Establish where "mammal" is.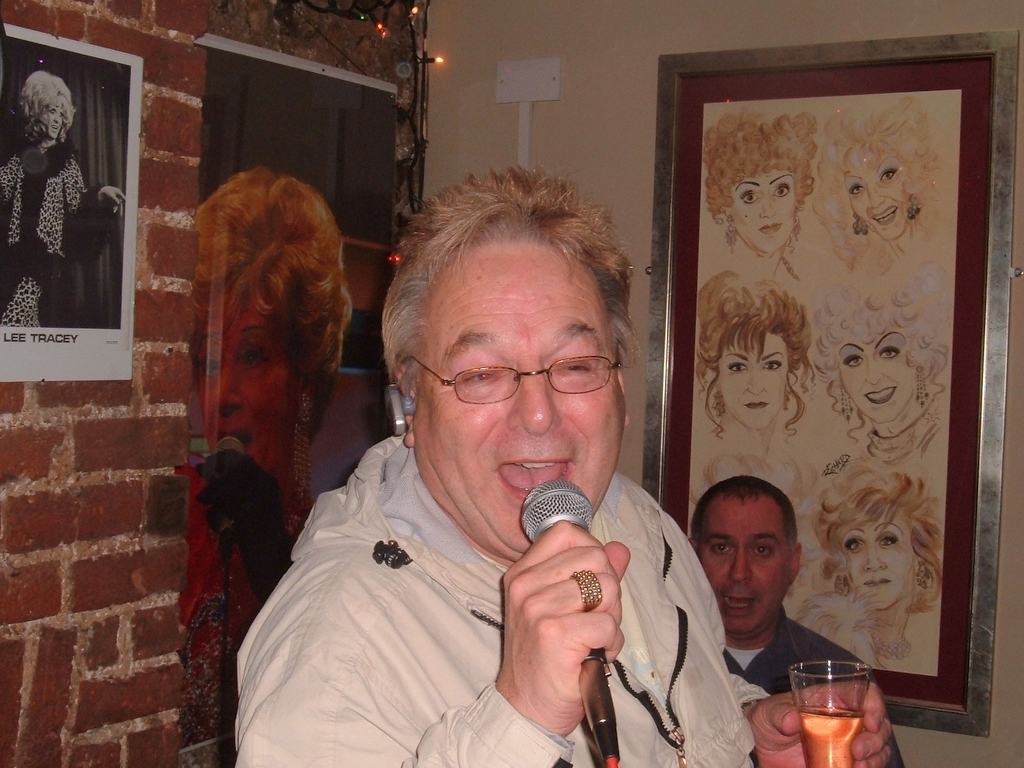
Established at pyautogui.locateOnScreen(689, 470, 906, 767).
